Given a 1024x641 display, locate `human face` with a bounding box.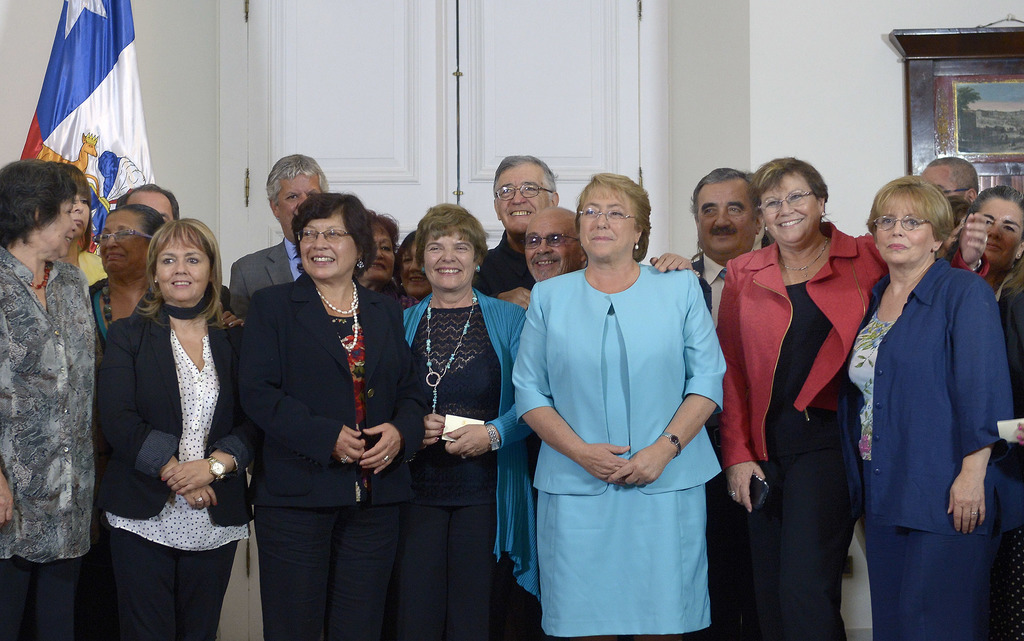
Located: [x1=577, y1=188, x2=637, y2=259].
